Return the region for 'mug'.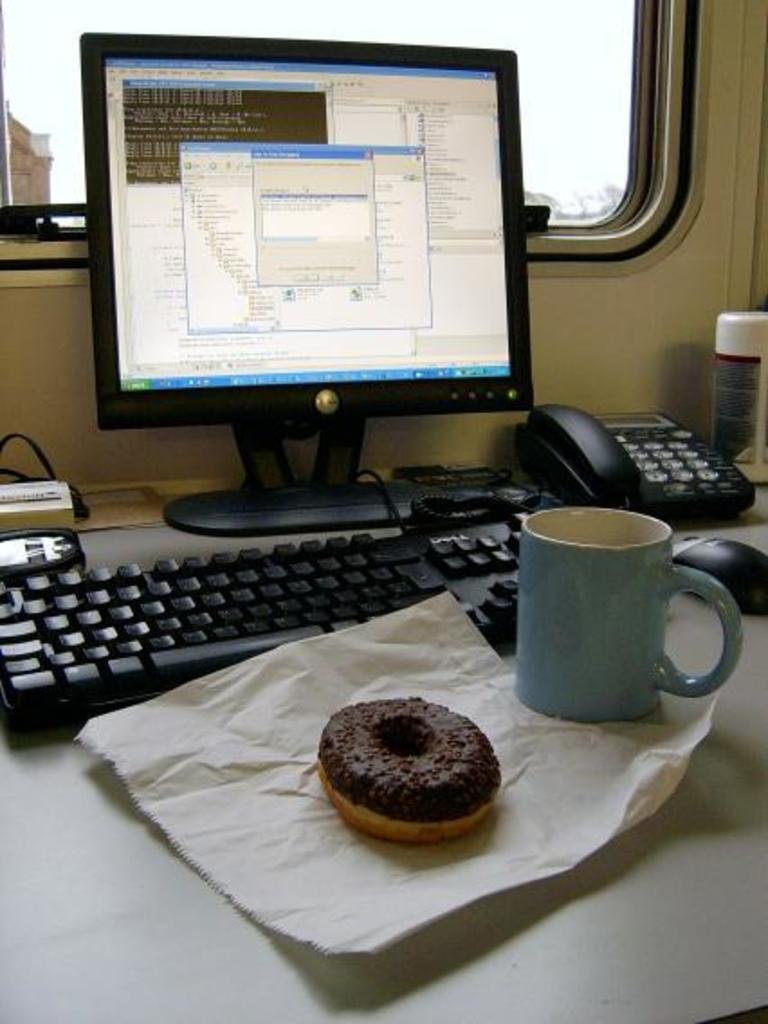
BBox(519, 508, 746, 725).
